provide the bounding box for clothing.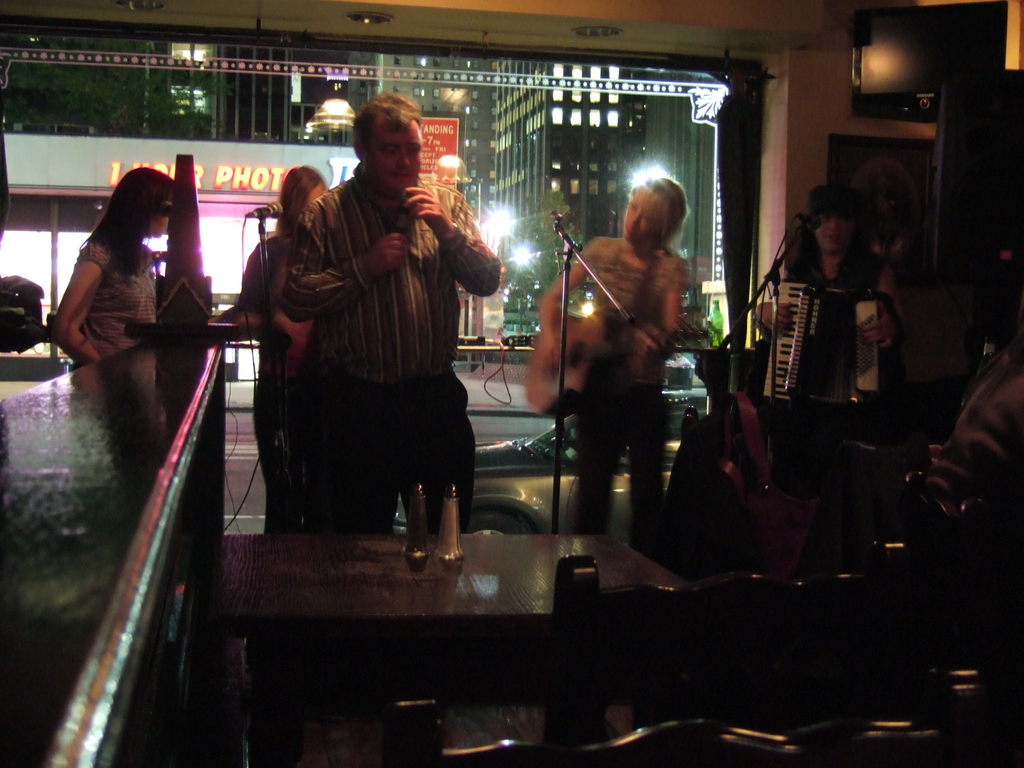
[x1=79, y1=224, x2=143, y2=351].
